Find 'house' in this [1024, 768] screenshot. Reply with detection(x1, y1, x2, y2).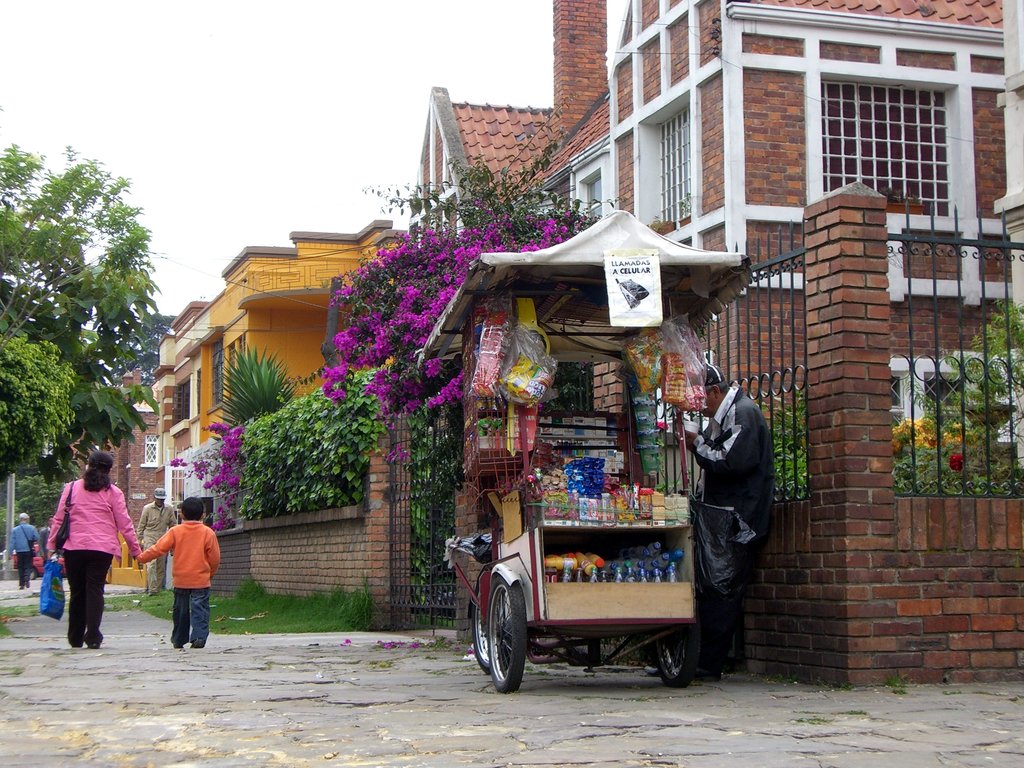
detection(250, 8, 1023, 688).
